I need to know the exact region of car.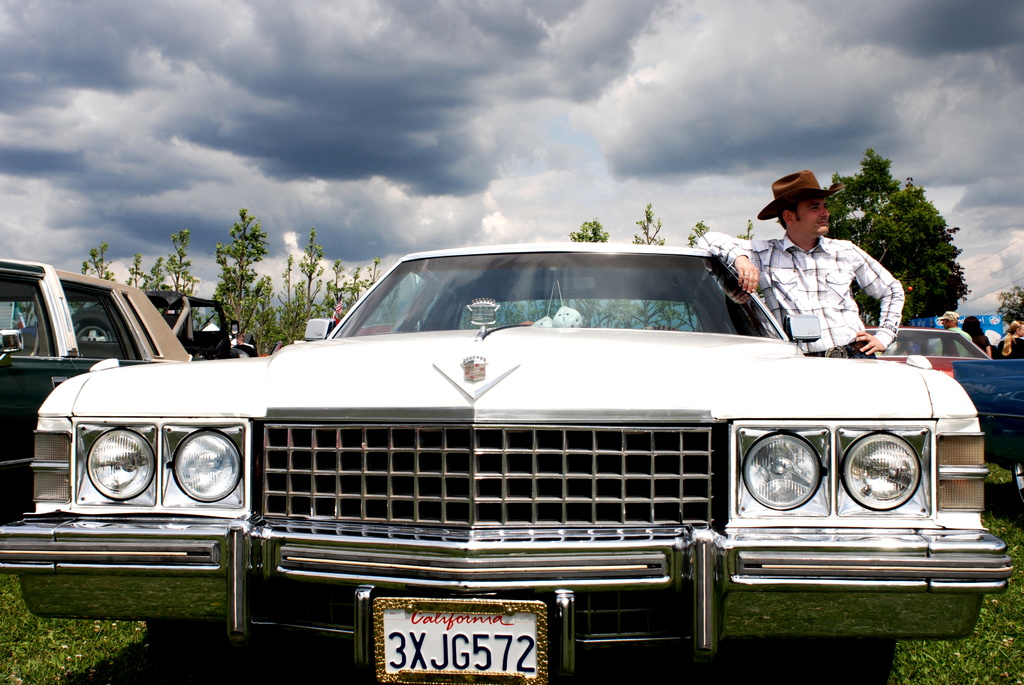
Region: rect(8, 235, 1021, 684).
